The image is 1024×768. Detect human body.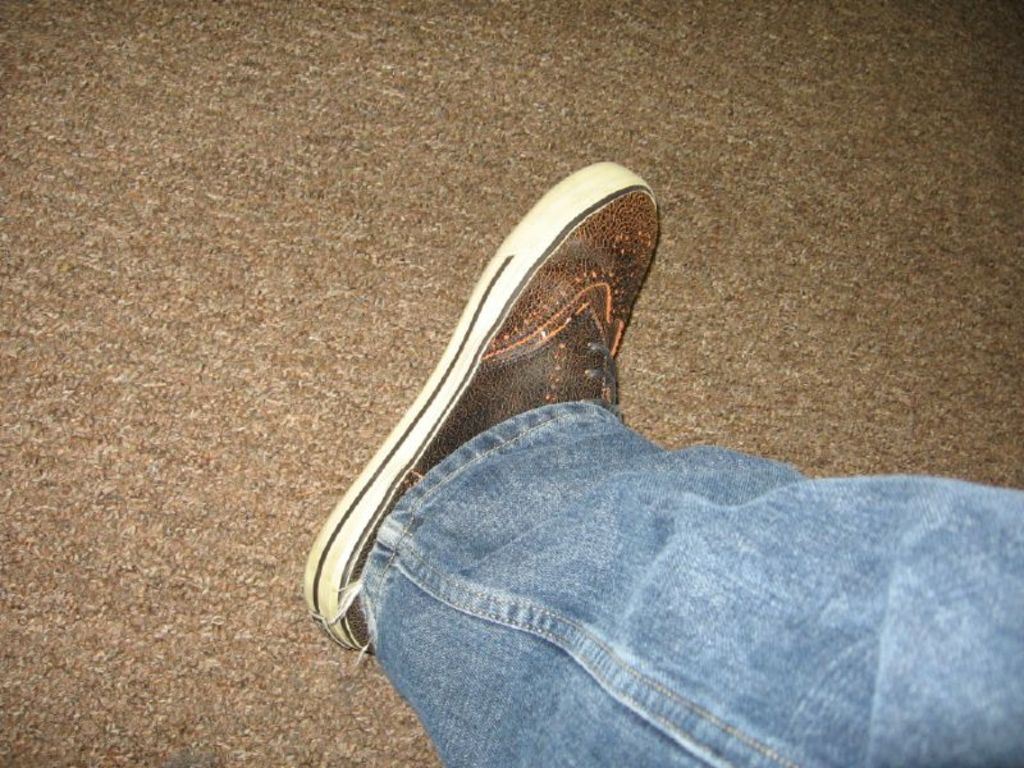
Detection: select_region(303, 156, 1023, 767).
